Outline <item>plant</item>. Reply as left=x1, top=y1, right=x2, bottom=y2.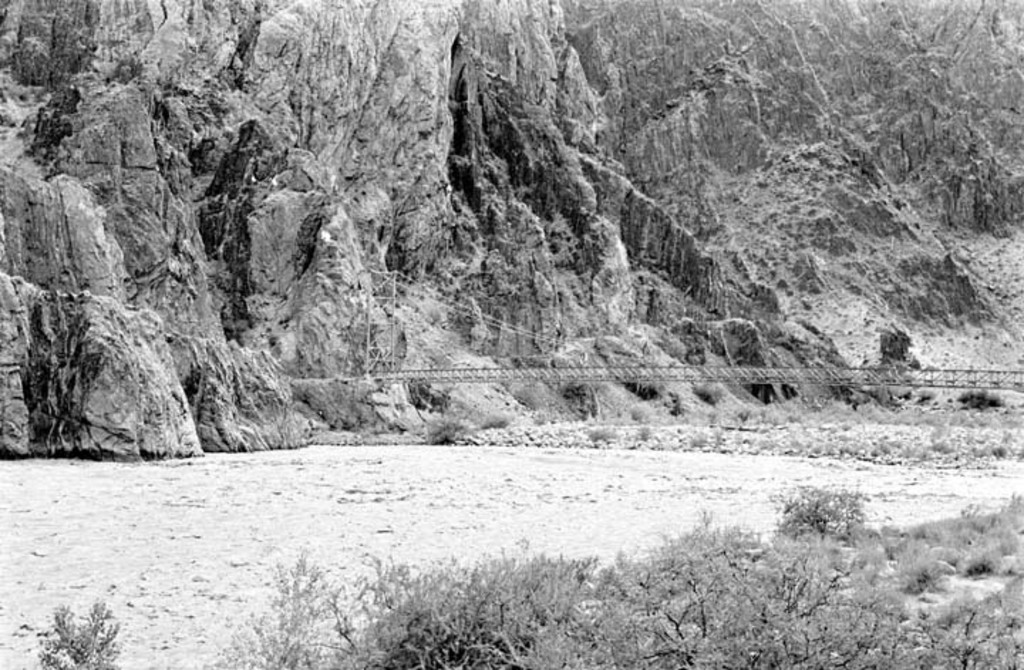
left=738, top=403, right=745, bottom=425.
